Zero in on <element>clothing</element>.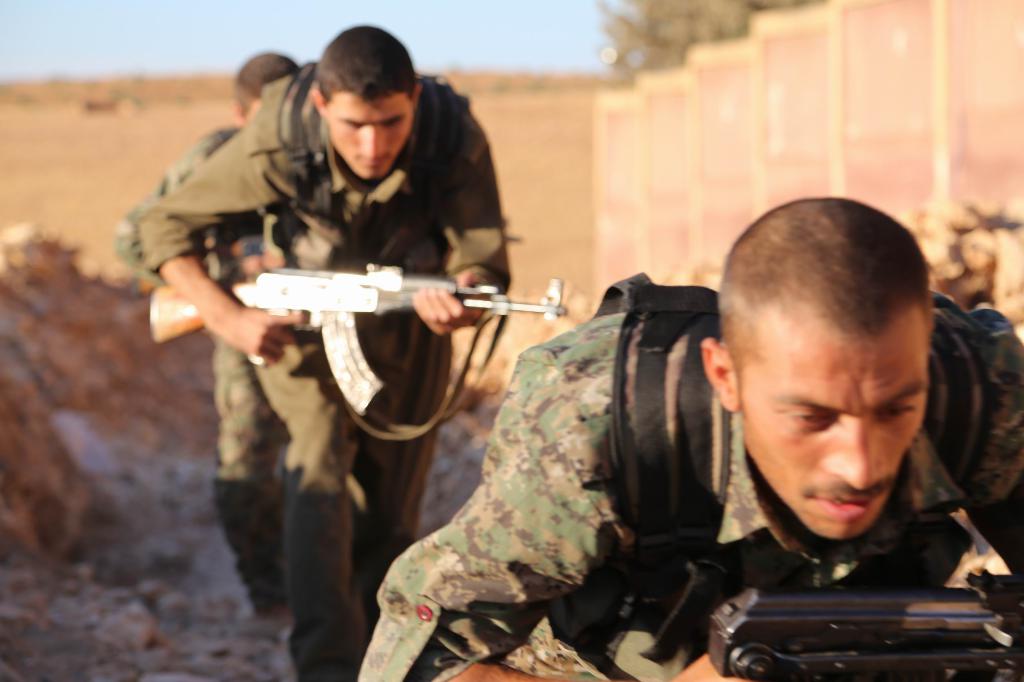
Zeroed in: [left=458, top=203, right=991, bottom=681].
